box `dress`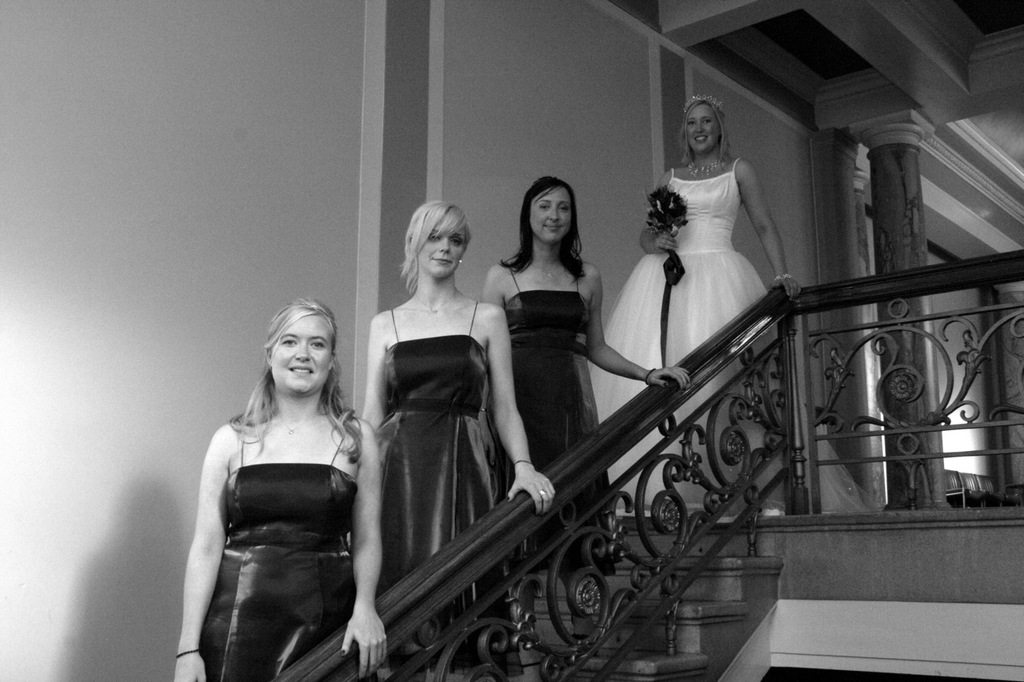
x1=361, y1=291, x2=510, y2=597
